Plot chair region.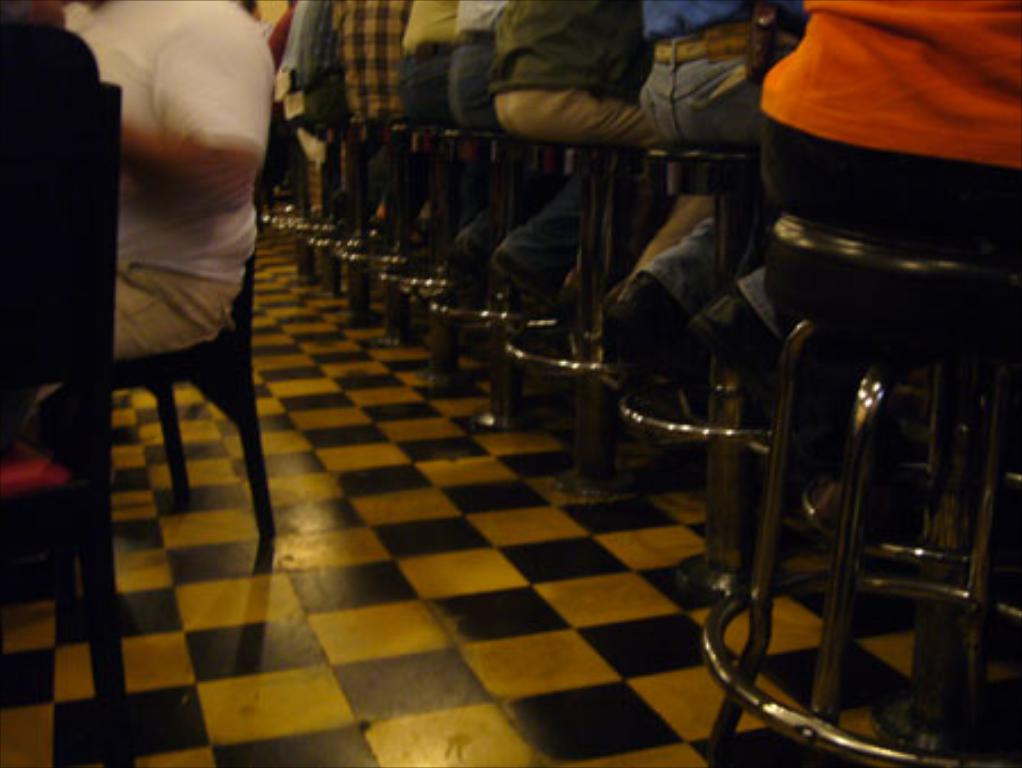
Plotted at [left=0, top=86, right=129, bottom=766].
